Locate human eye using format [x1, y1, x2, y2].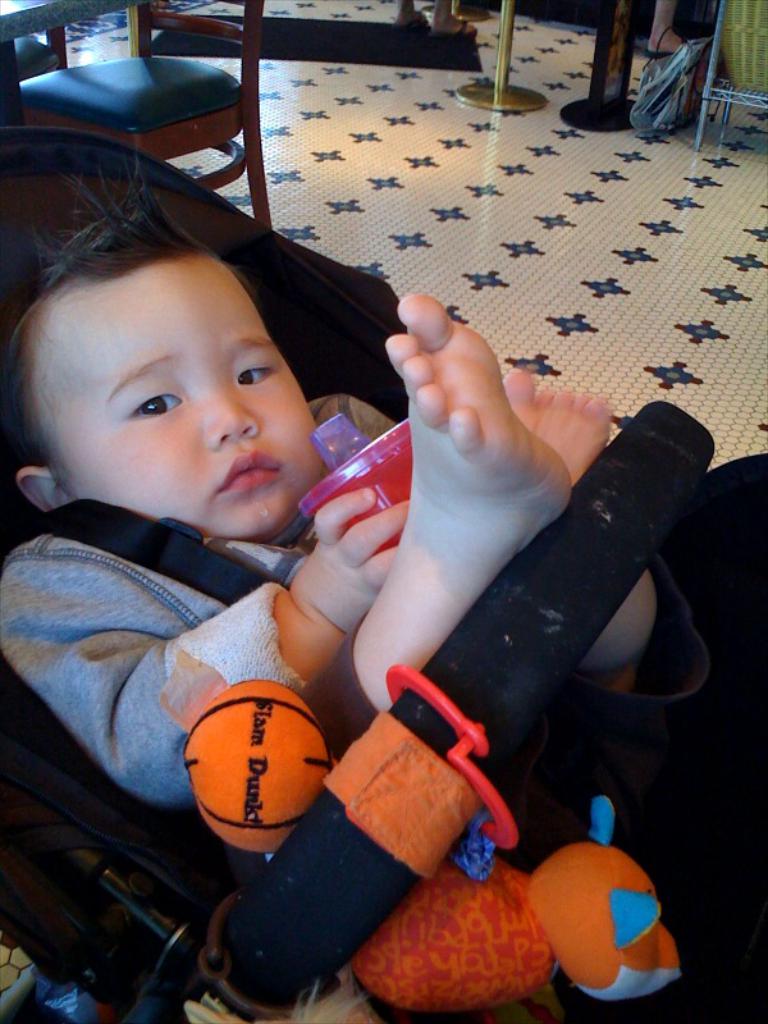
[233, 348, 287, 397].
